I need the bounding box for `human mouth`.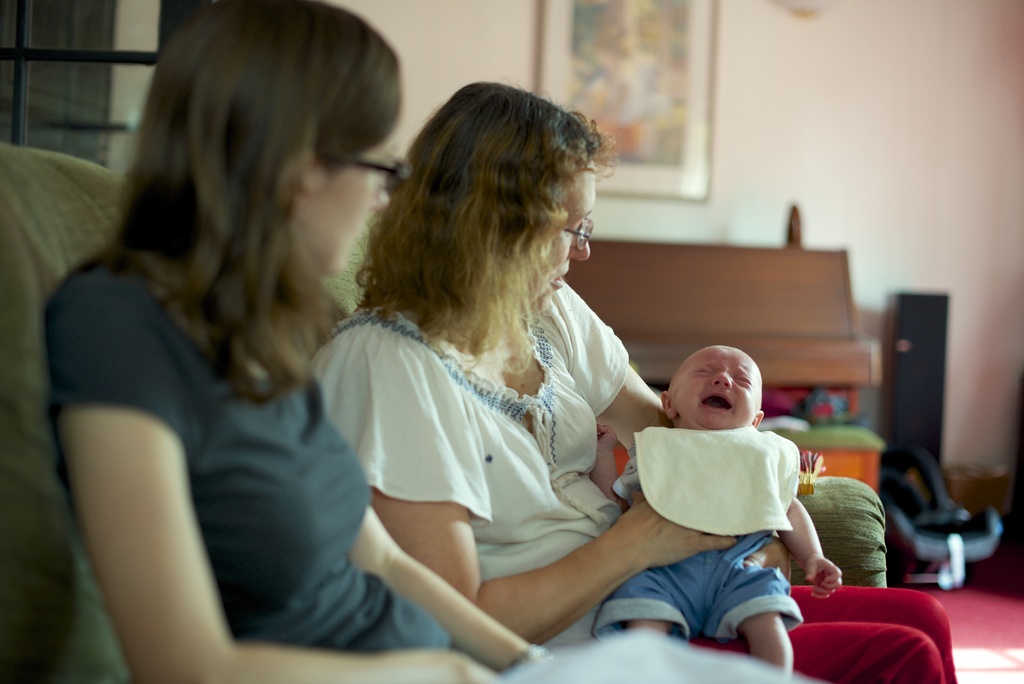
Here it is: x1=703, y1=396, x2=730, y2=414.
